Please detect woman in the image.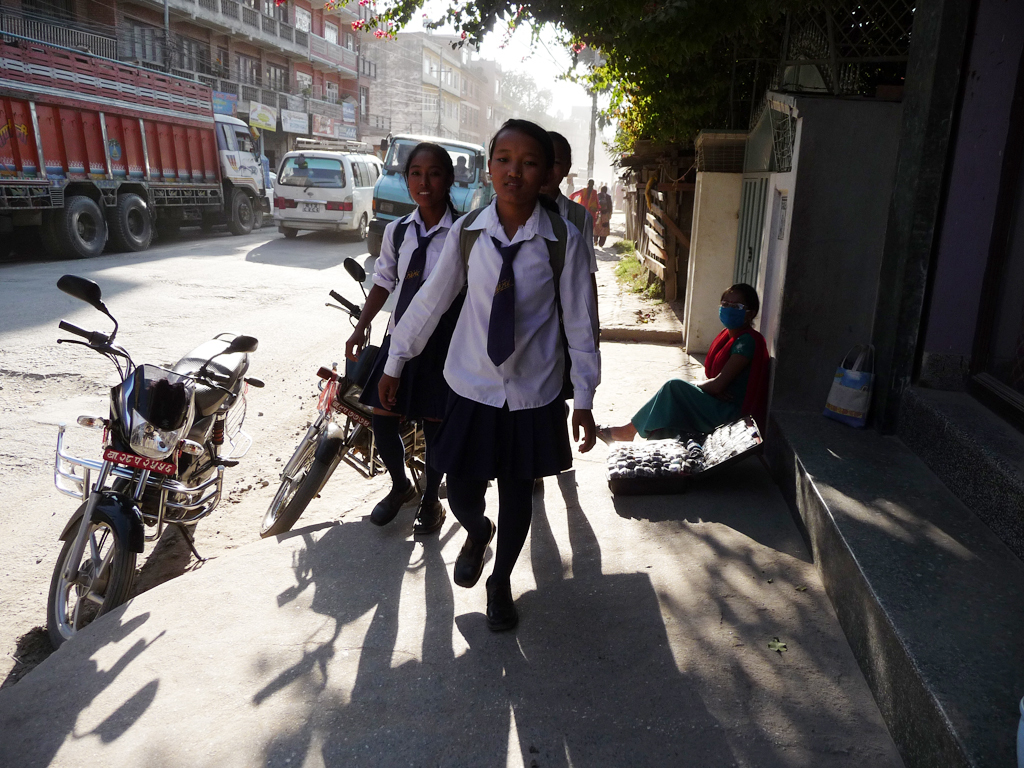
{"left": 339, "top": 141, "right": 475, "bottom": 534}.
